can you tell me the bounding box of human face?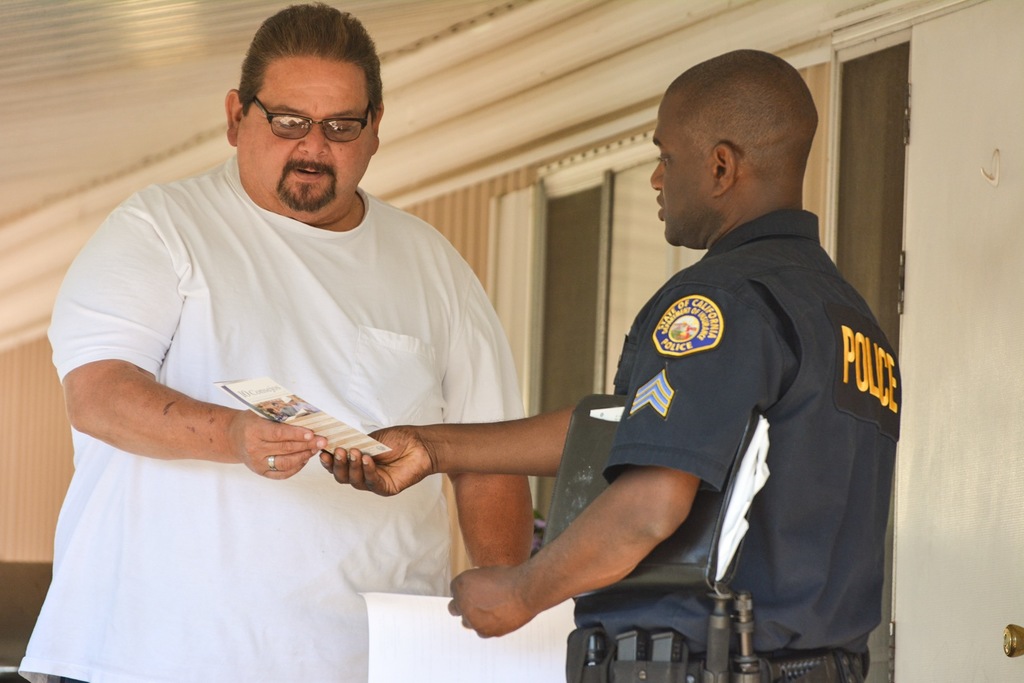
pyautogui.locateOnScreen(237, 57, 371, 226).
